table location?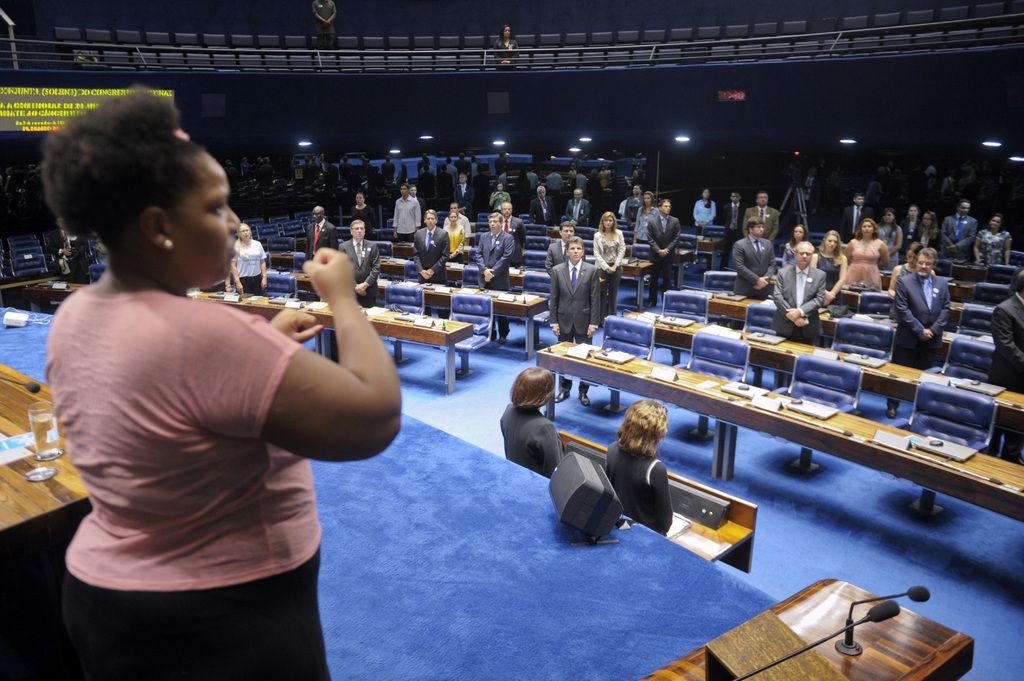
[698,236,725,271]
